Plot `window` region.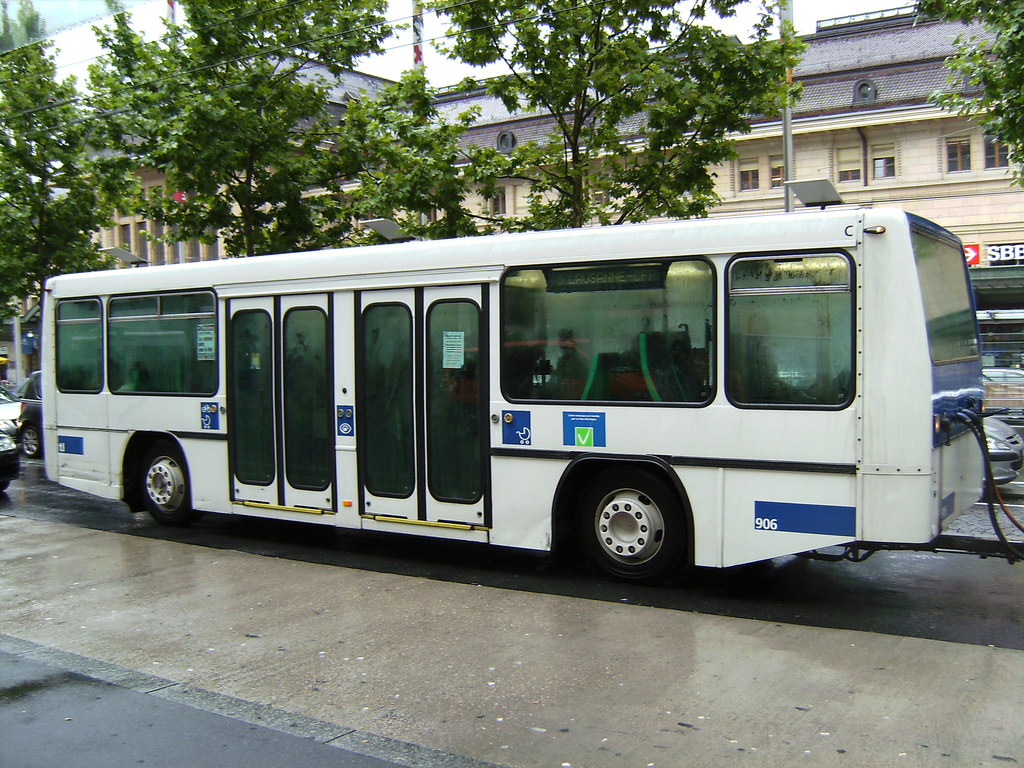
Plotted at region(483, 191, 506, 218).
